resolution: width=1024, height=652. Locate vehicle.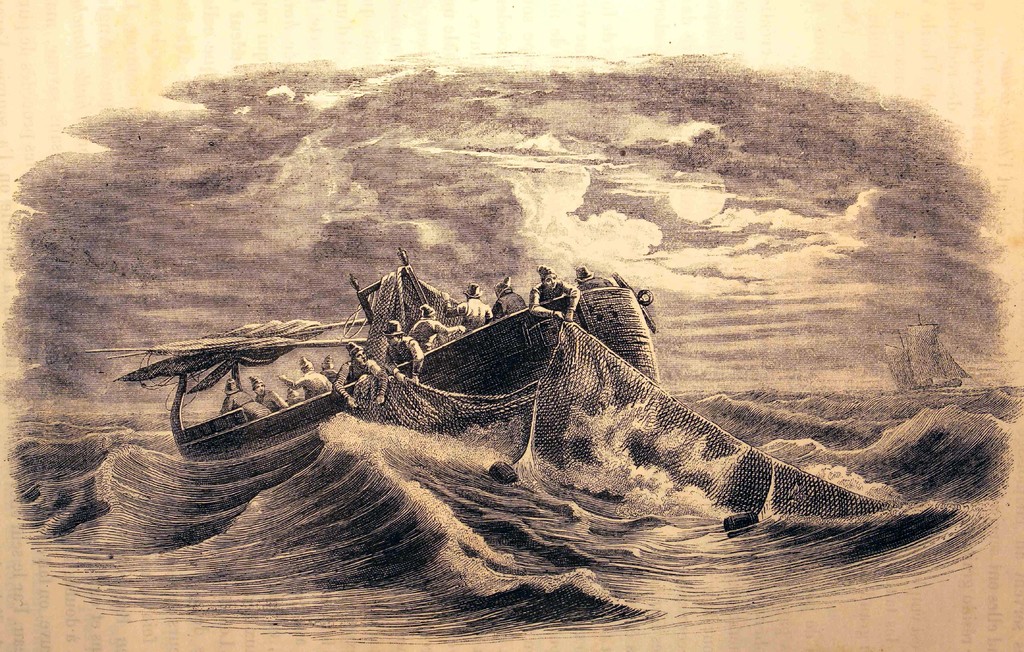
(112,253,684,473).
